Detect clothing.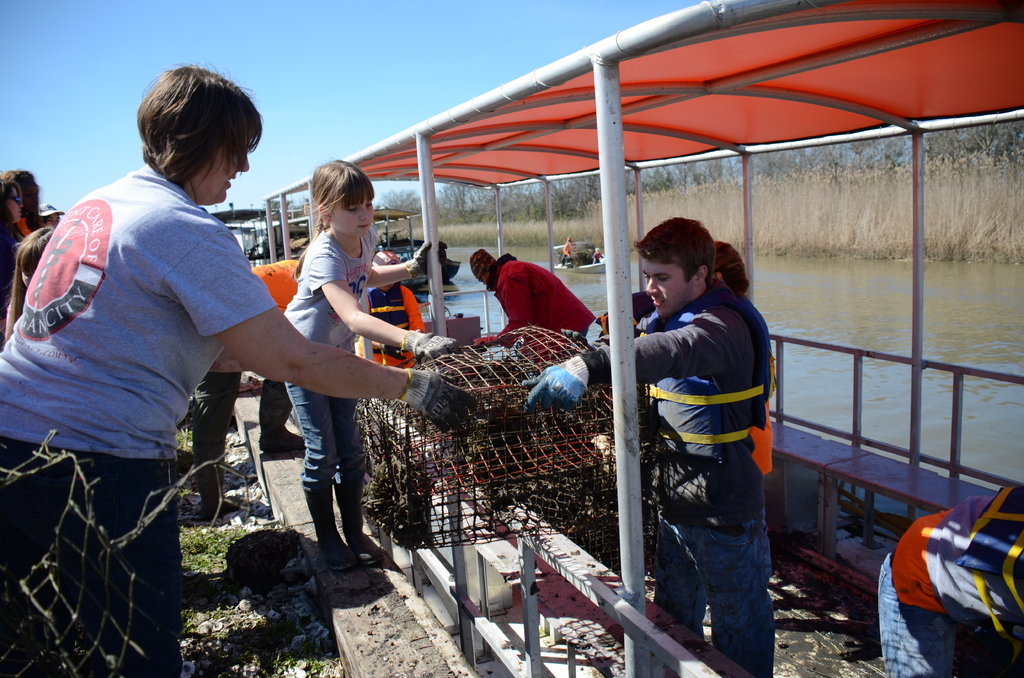
Detected at Rect(872, 482, 1023, 677).
